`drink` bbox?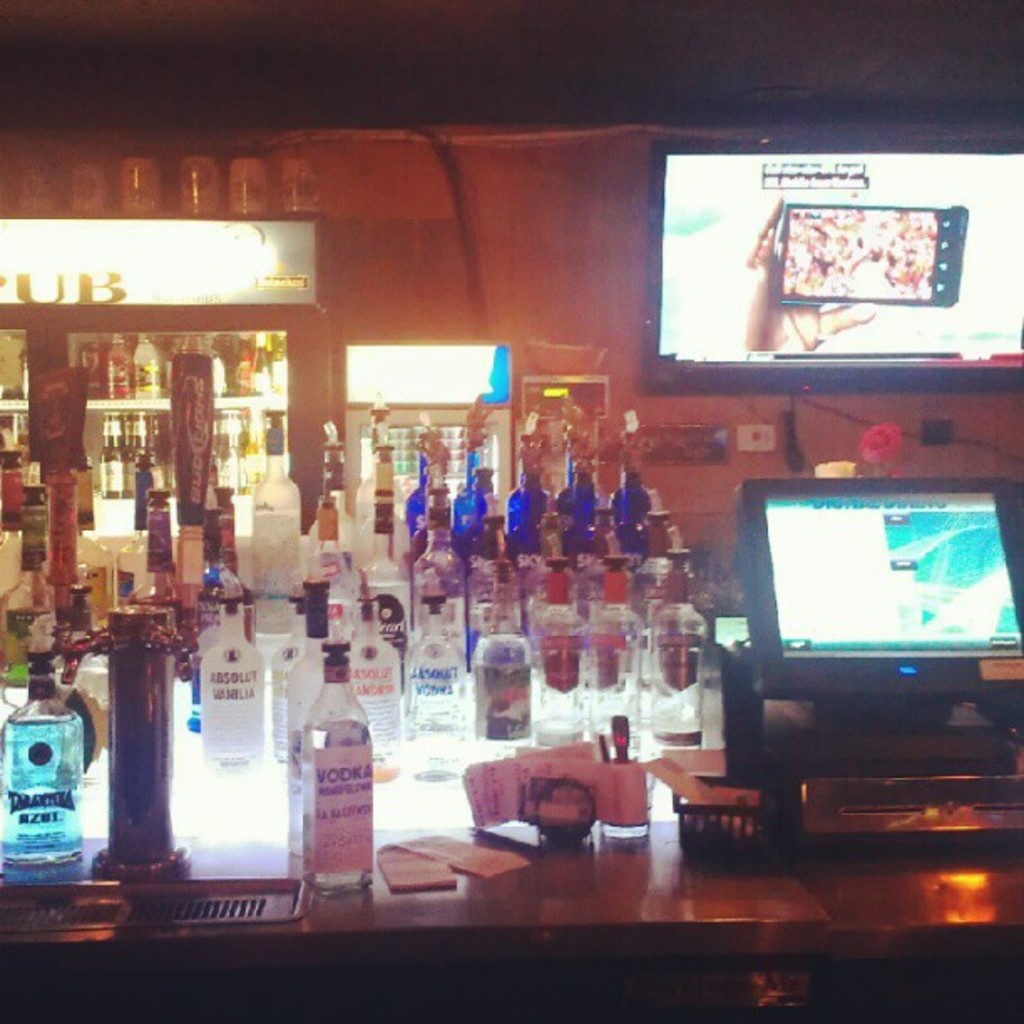
BBox(289, 579, 336, 798)
